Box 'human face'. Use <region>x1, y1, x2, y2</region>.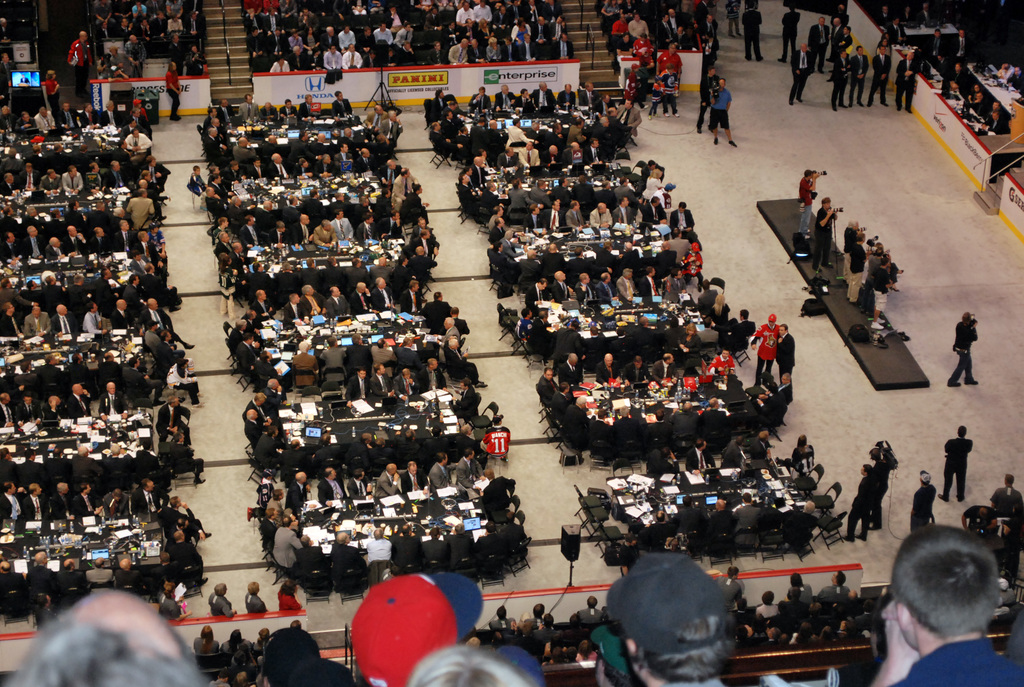
<region>524, 311, 533, 319</region>.
